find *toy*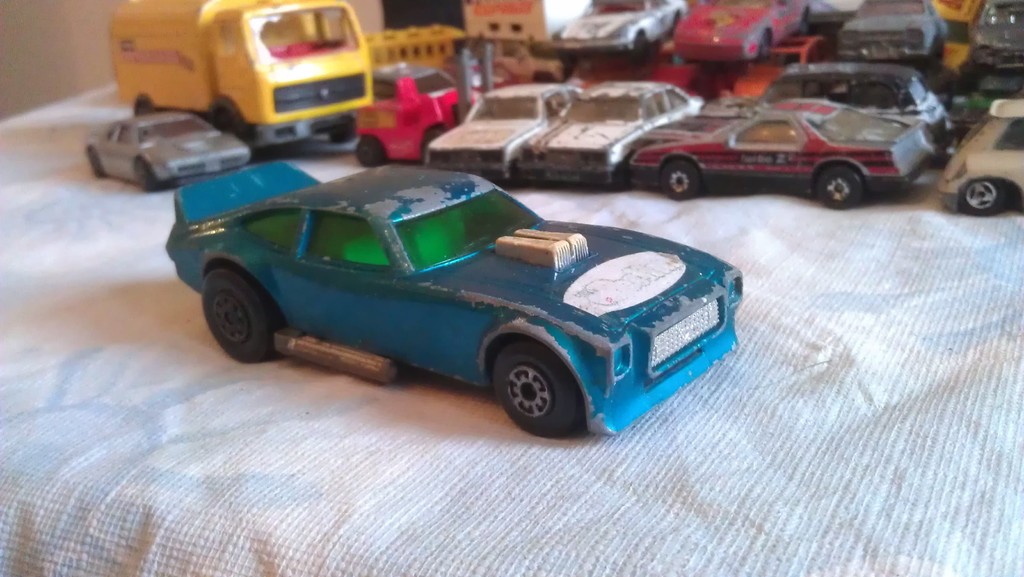
x1=111 y1=0 x2=381 y2=163
